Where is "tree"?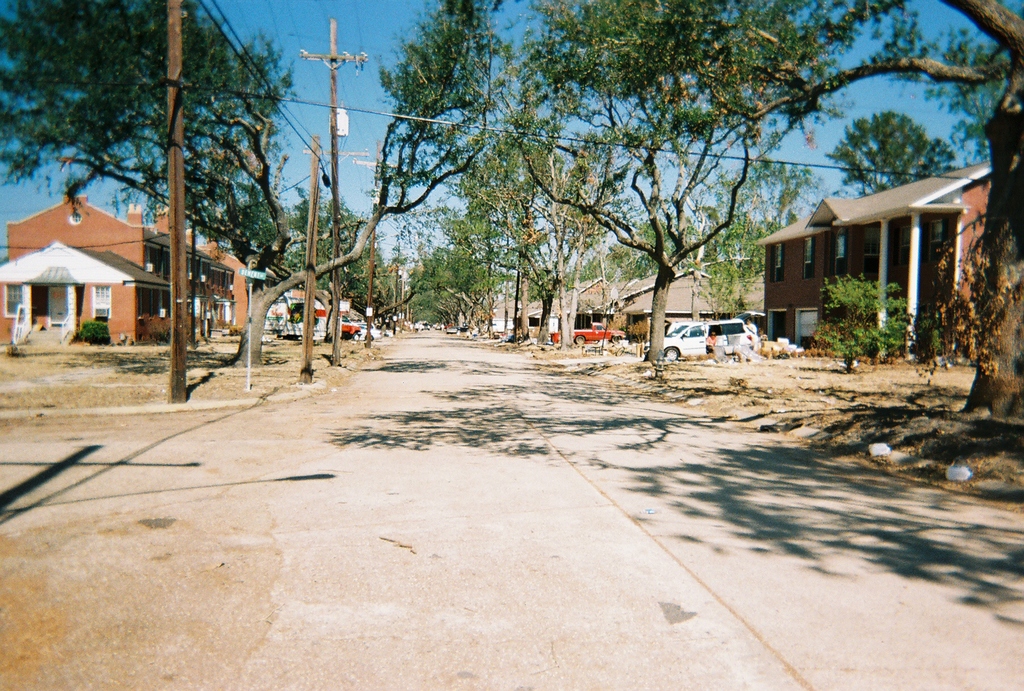
box=[417, 233, 489, 326].
